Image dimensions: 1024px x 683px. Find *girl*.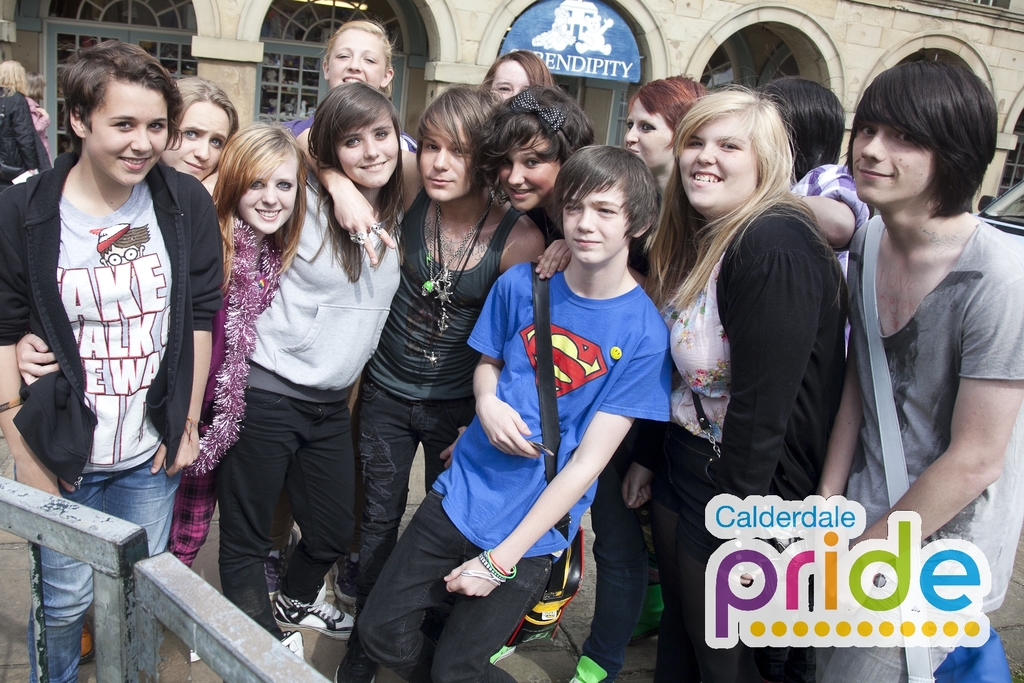
crop(283, 19, 421, 149).
